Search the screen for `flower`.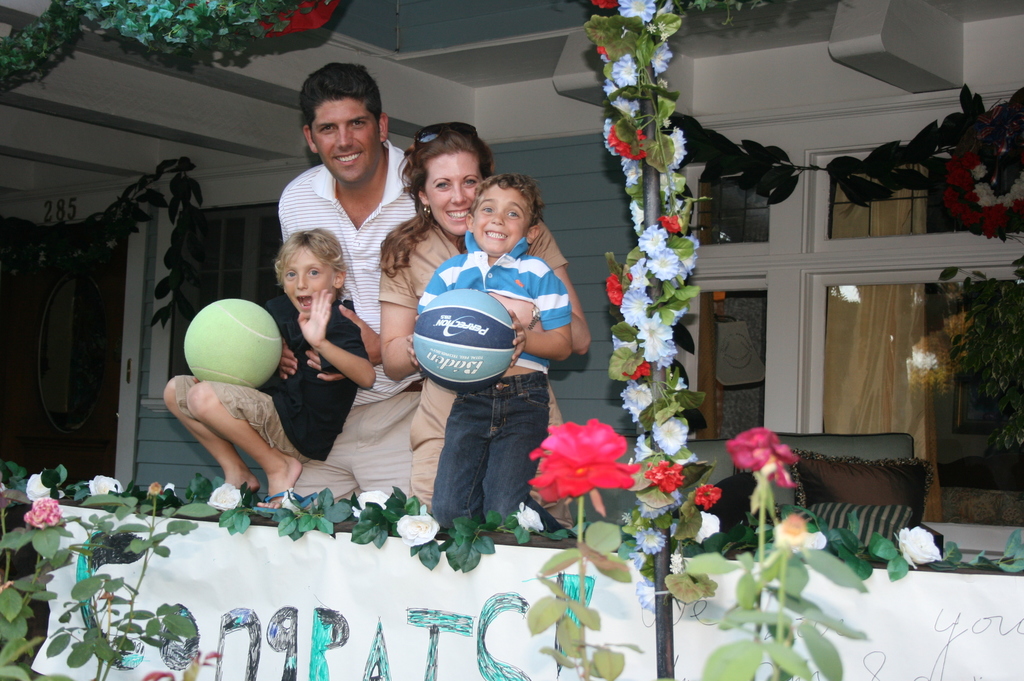
Found at left=394, top=511, right=444, bottom=548.
